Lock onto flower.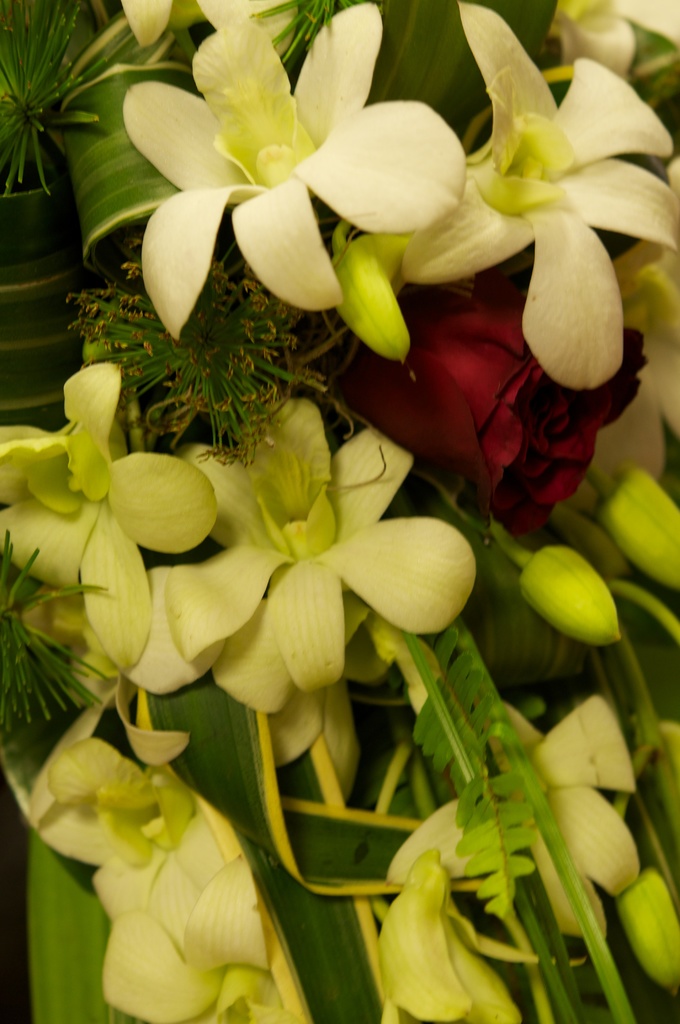
Locked: [140, 389, 480, 701].
